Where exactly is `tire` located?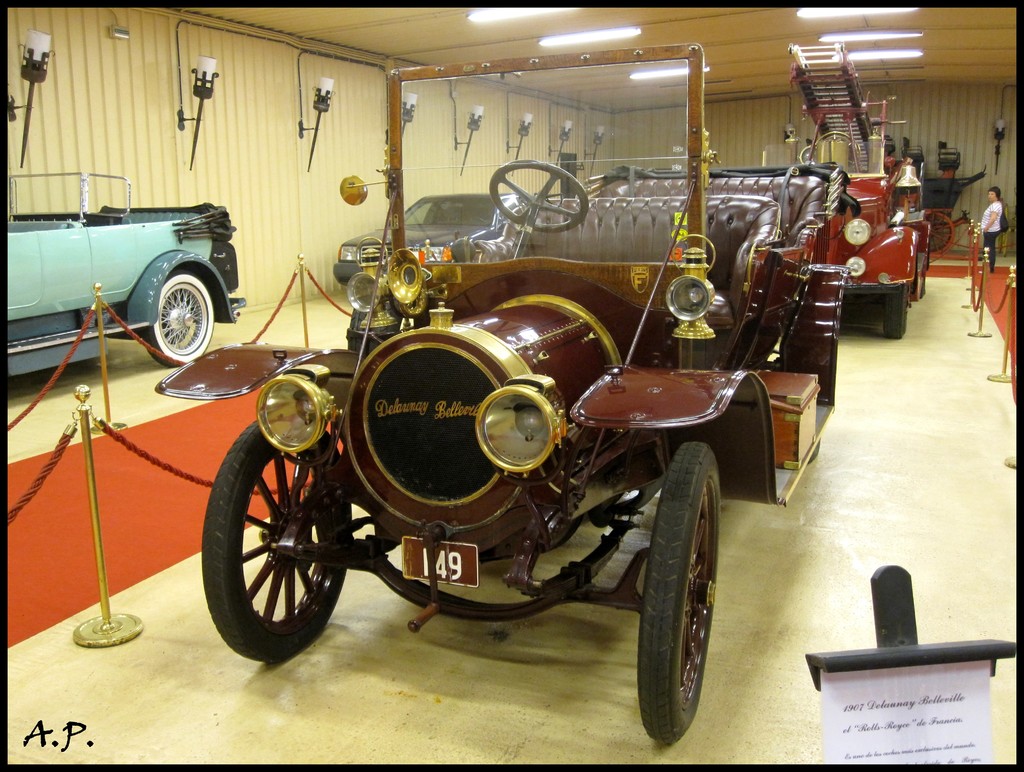
Its bounding box is [639,447,712,748].
